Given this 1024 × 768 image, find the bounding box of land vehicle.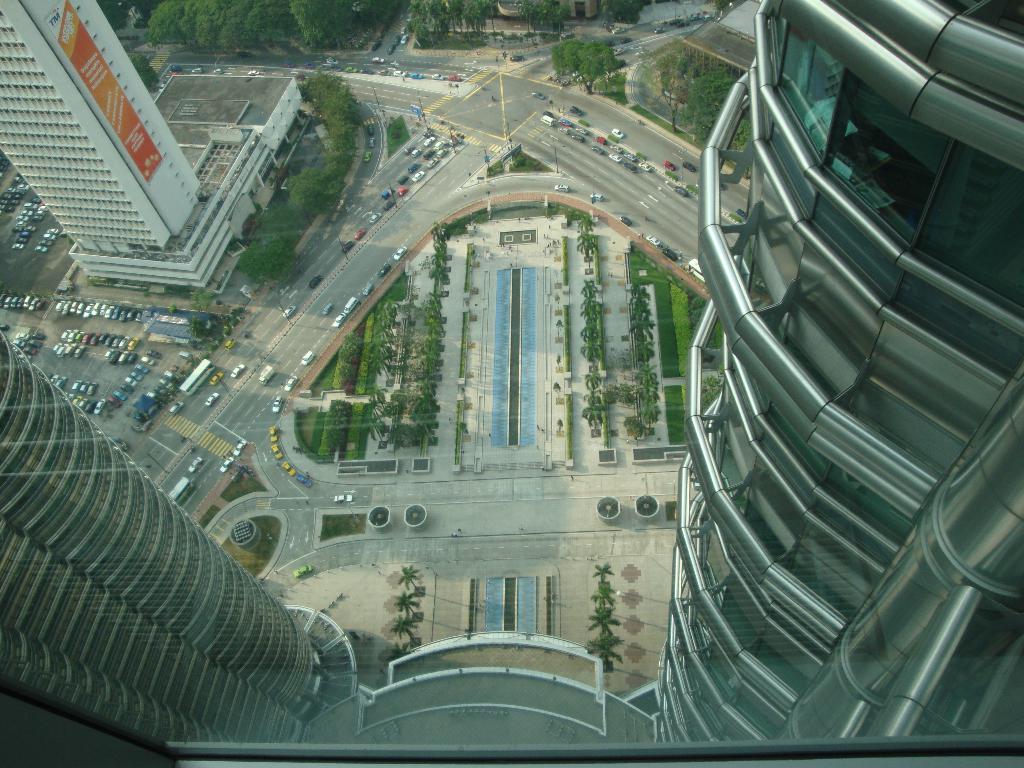
crop(388, 46, 394, 52).
